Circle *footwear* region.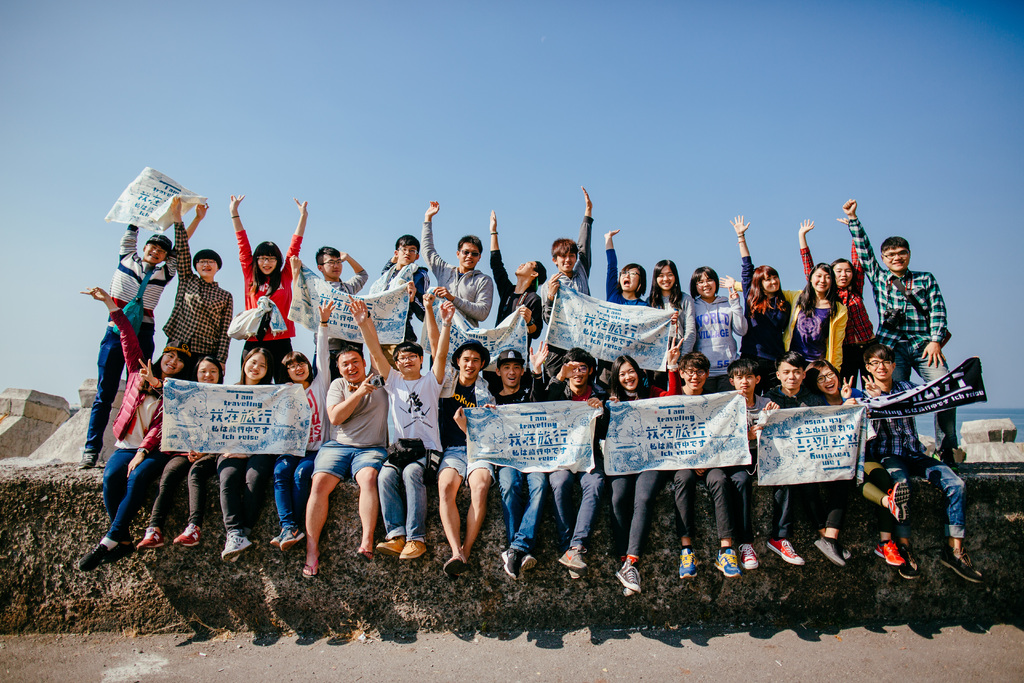
Region: 79, 451, 101, 470.
